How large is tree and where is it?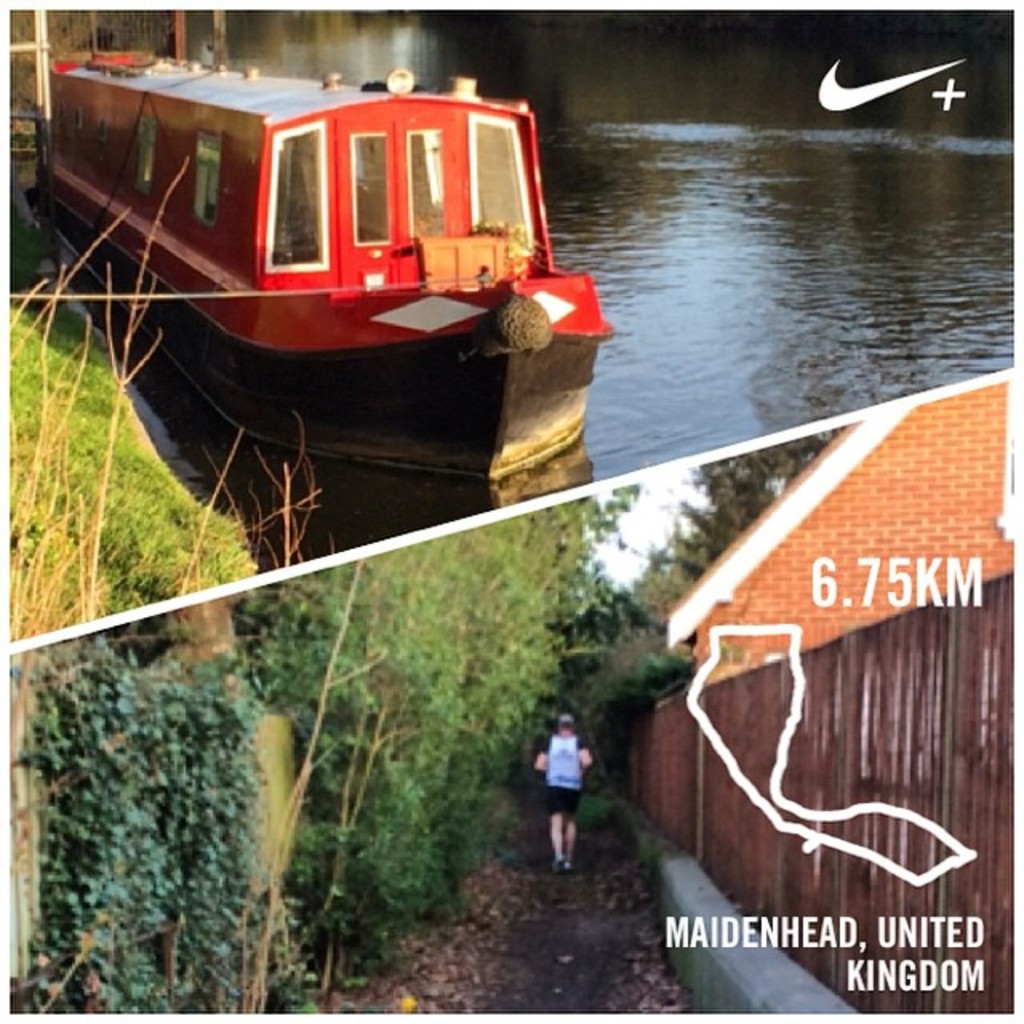
Bounding box: box=[629, 427, 848, 686].
